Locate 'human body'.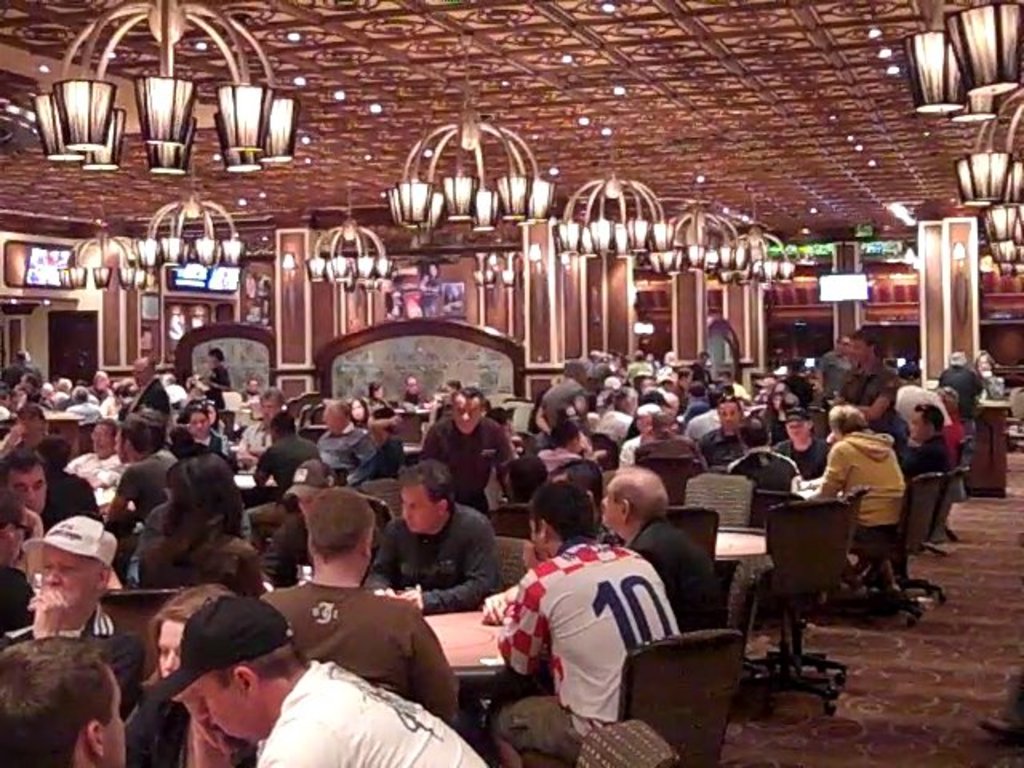
Bounding box: pyautogui.locateOnScreen(419, 416, 520, 517).
